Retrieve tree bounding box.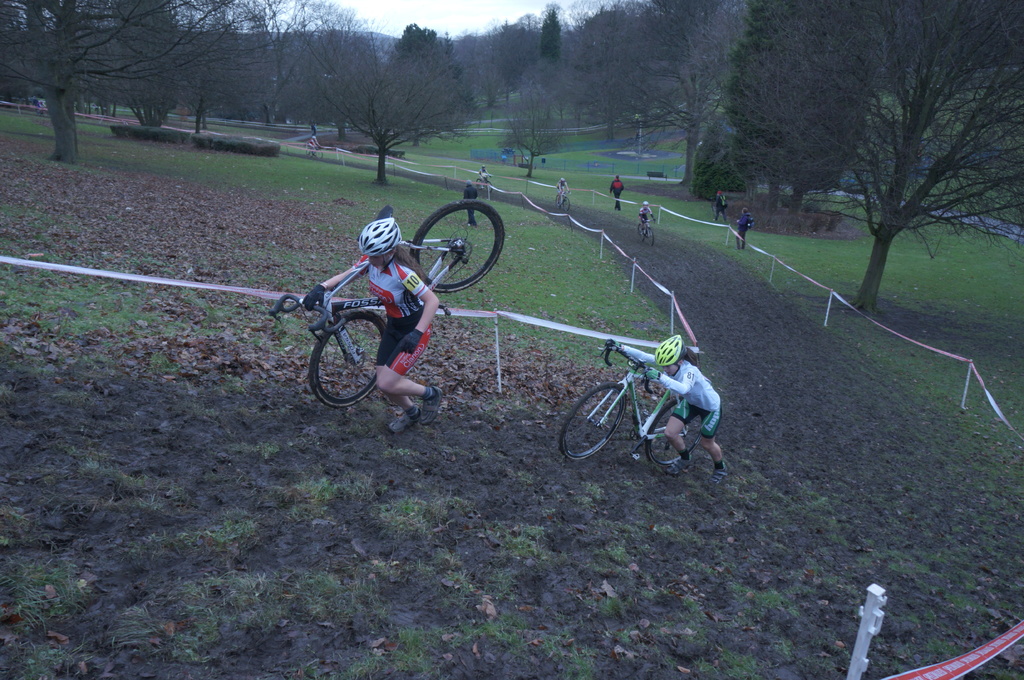
Bounding box: select_region(170, 0, 289, 134).
